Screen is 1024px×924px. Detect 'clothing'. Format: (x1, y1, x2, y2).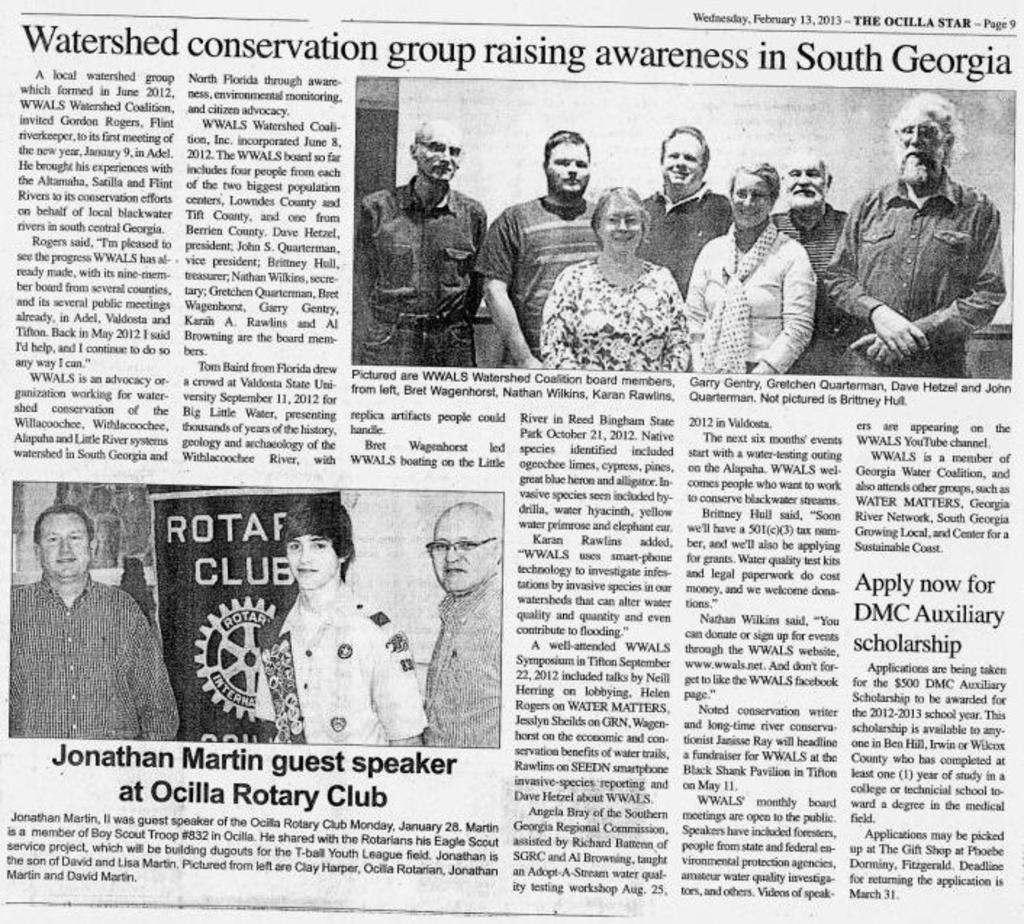
(838, 112, 1004, 357).
